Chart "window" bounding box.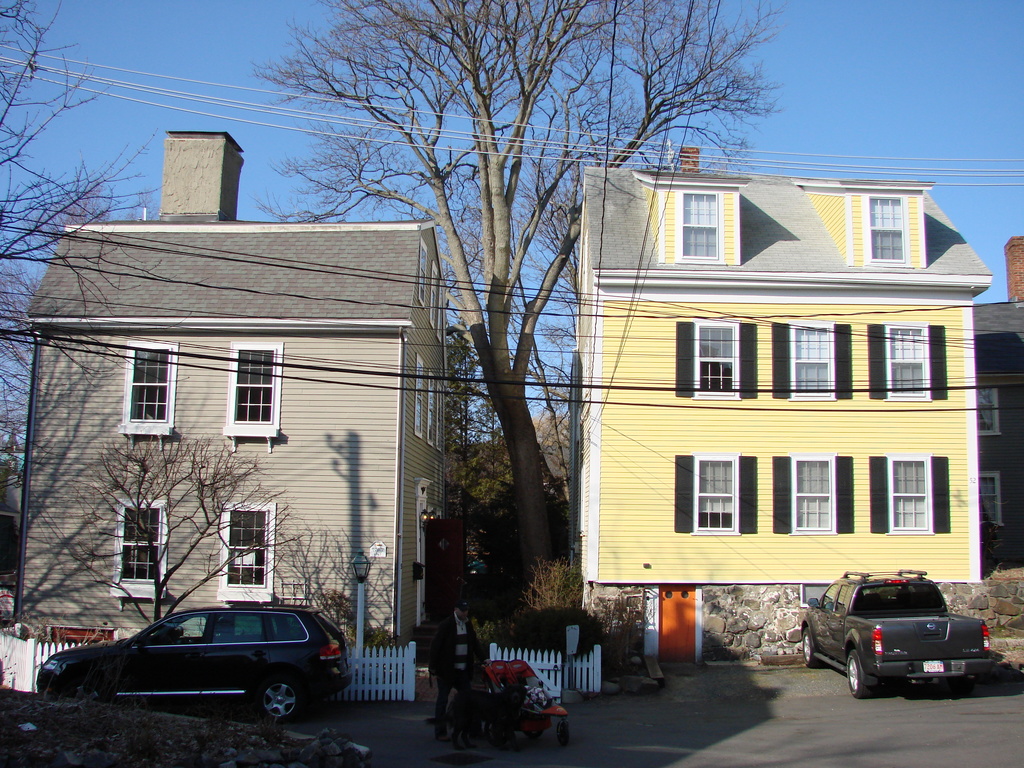
Charted: [686,321,736,405].
